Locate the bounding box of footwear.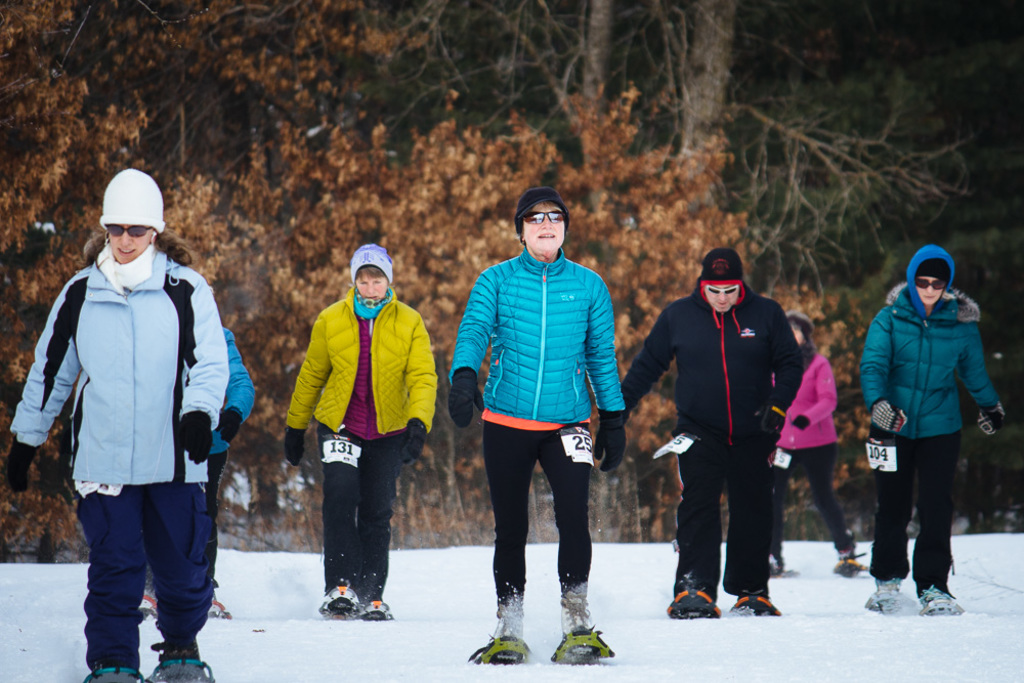
Bounding box: select_region(668, 579, 713, 615).
